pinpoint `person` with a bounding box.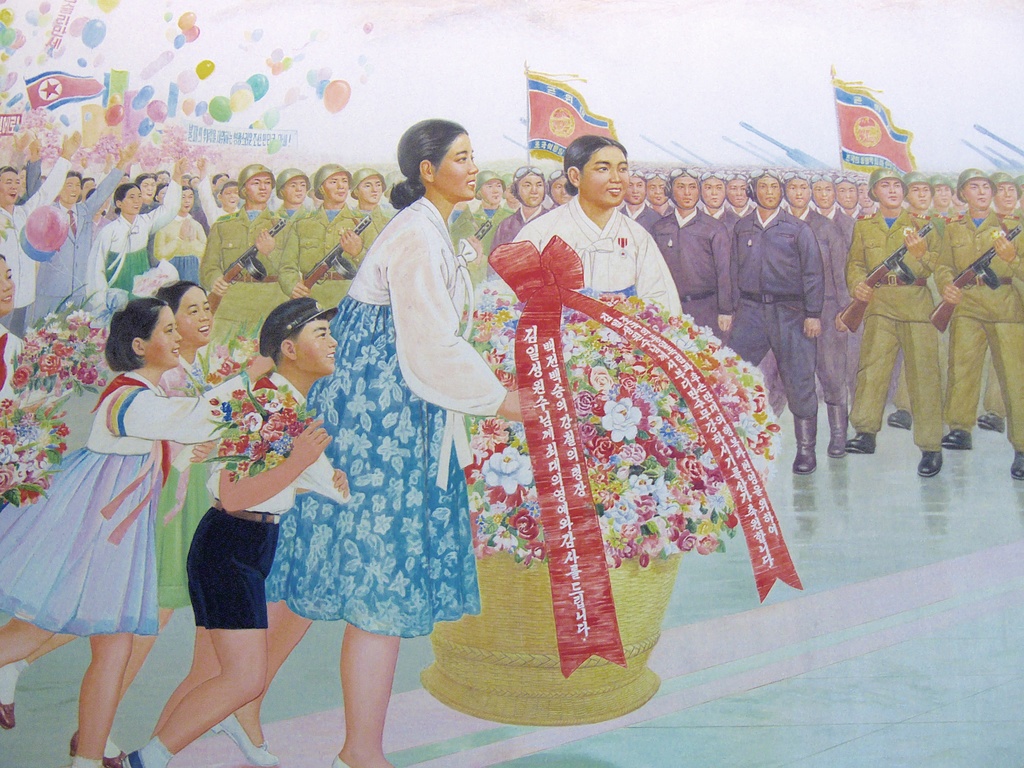
region(0, 277, 261, 767).
